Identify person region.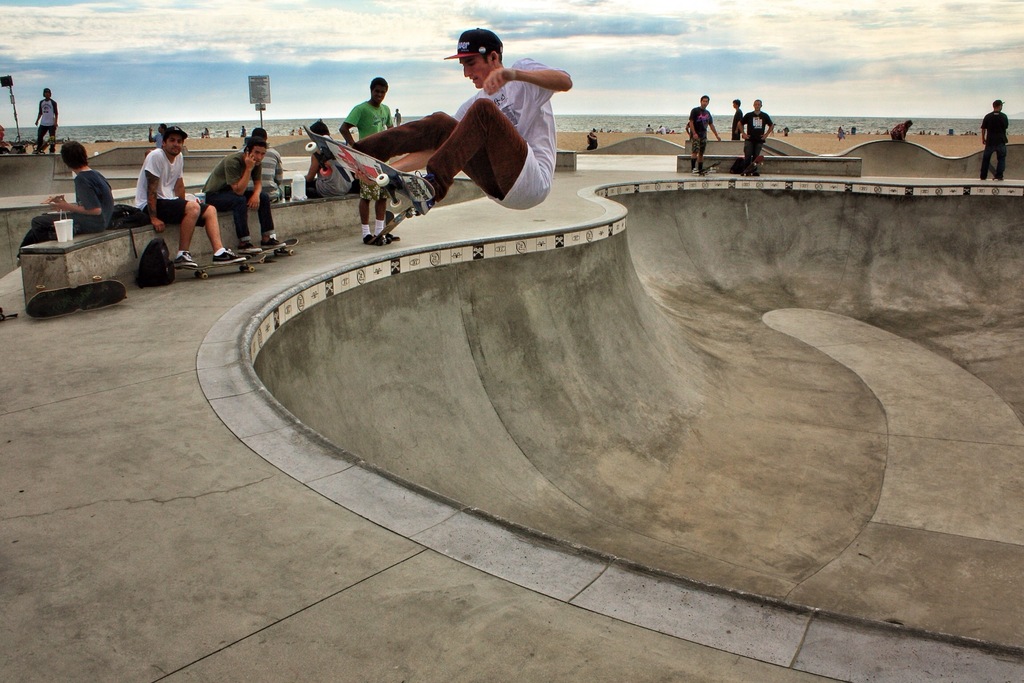
Region: 12/140/122/254.
